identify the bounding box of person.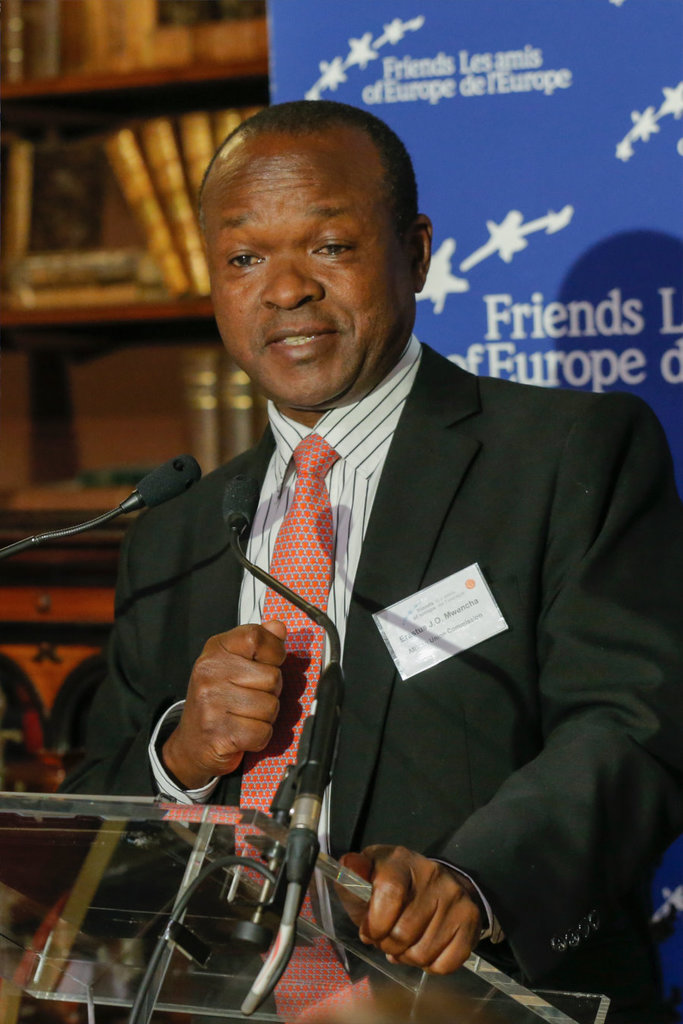
box=[58, 102, 682, 1023].
